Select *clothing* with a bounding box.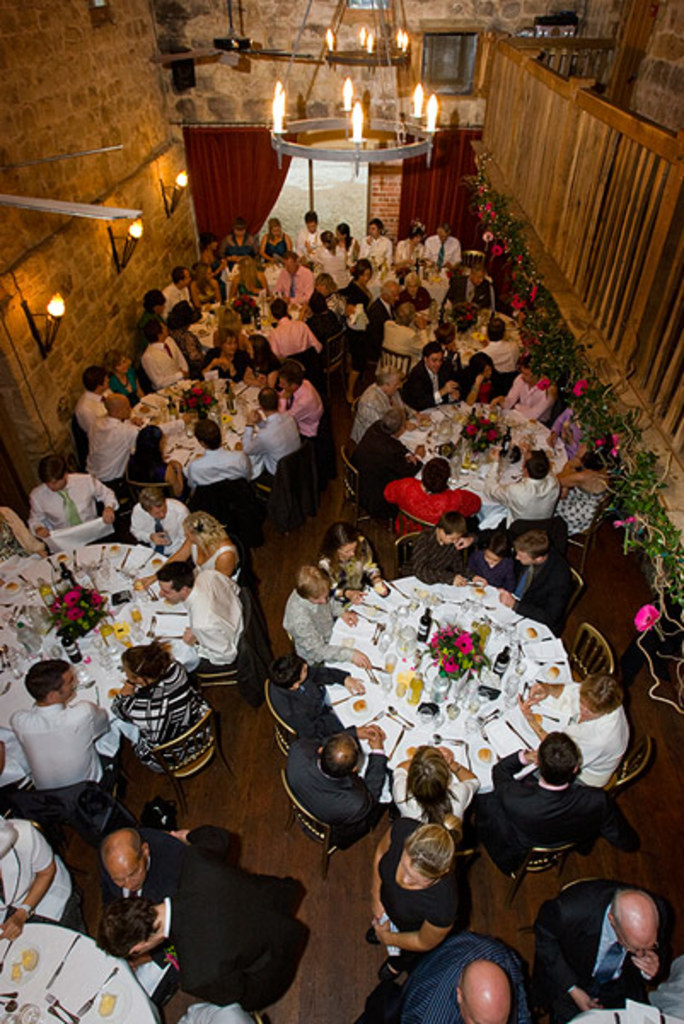
397, 283, 440, 319.
